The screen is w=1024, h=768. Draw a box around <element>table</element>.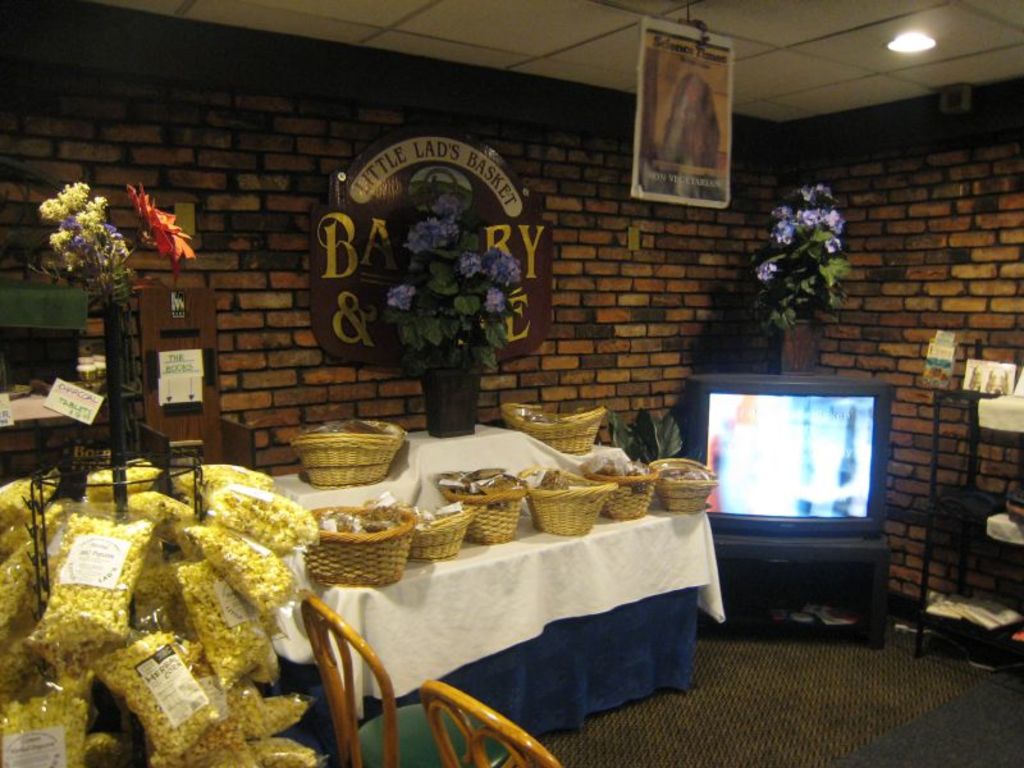
left=261, top=420, right=736, bottom=735.
